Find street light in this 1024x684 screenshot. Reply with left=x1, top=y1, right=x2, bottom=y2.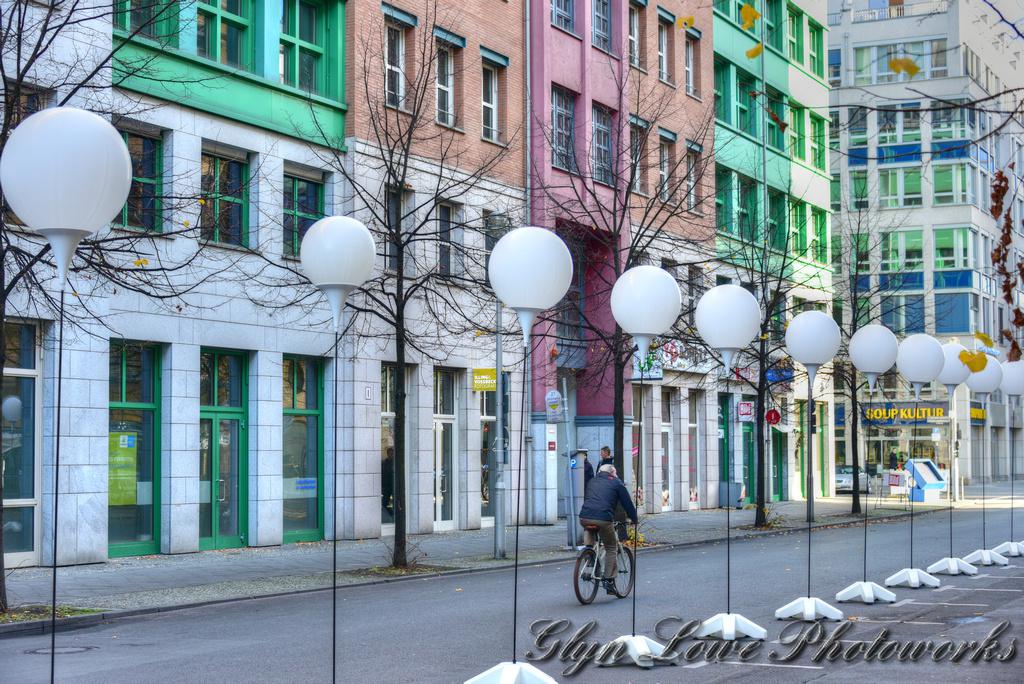
left=773, top=309, right=848, bottom=620.
